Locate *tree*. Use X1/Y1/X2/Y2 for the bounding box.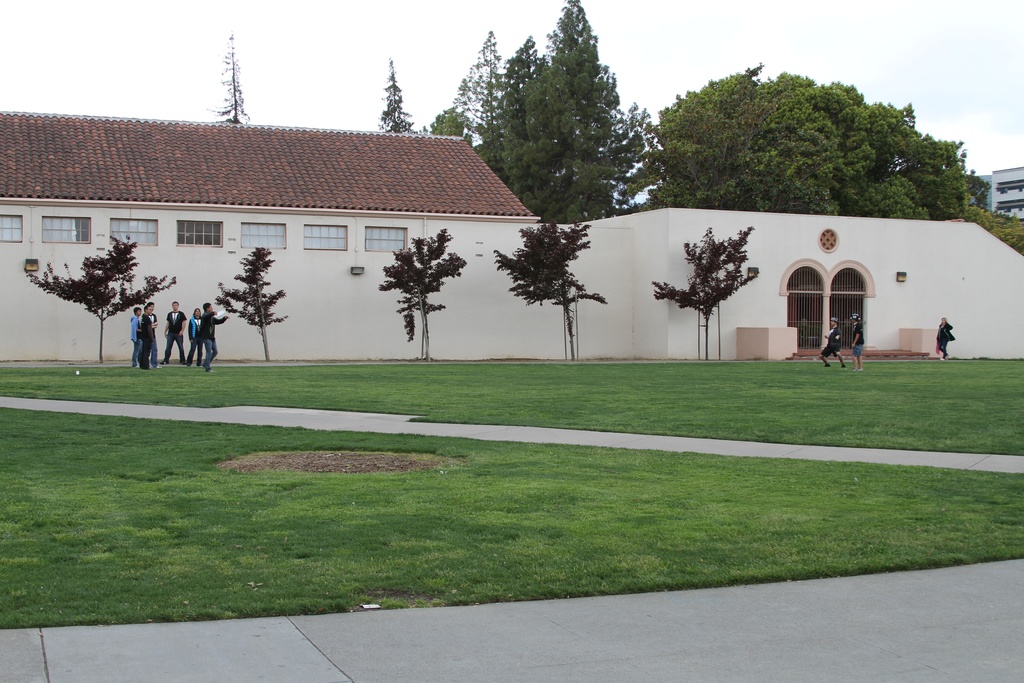
492/221/607/355.
